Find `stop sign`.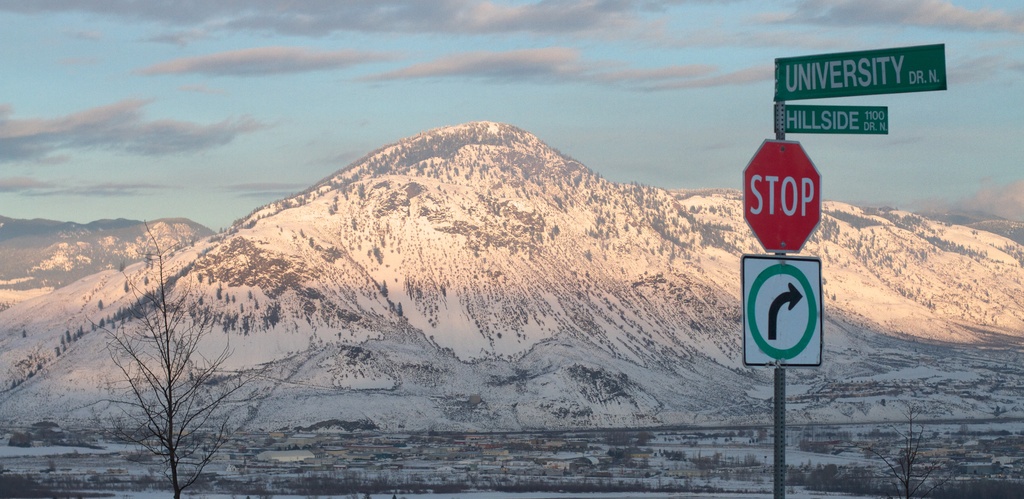
box=[741, 139, 822, 254].
